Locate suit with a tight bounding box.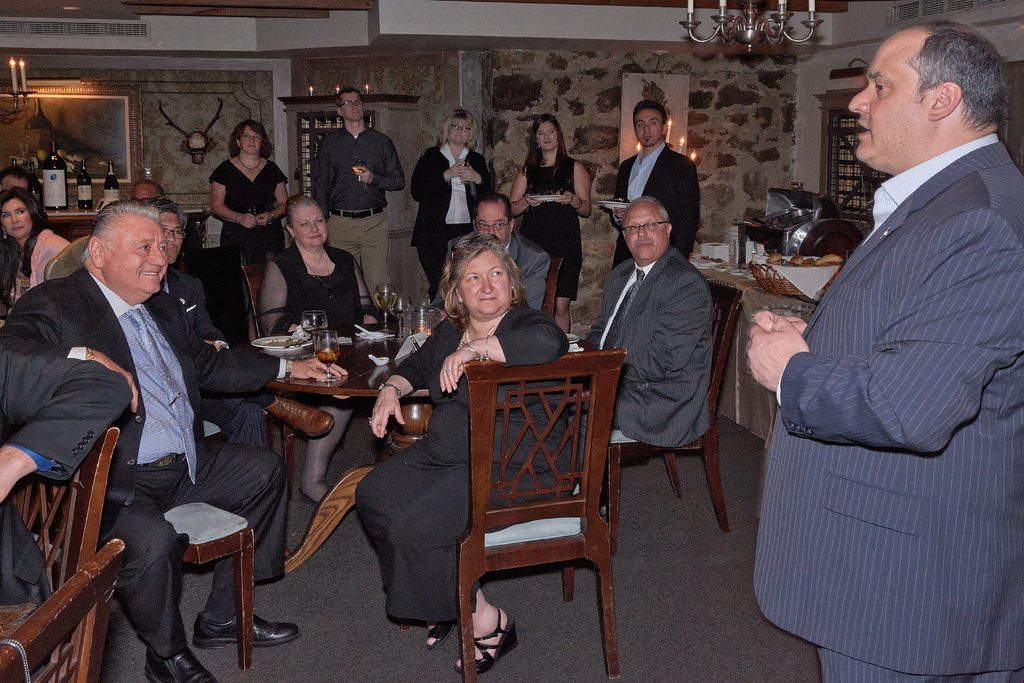
[610, 142, 701, 274].
